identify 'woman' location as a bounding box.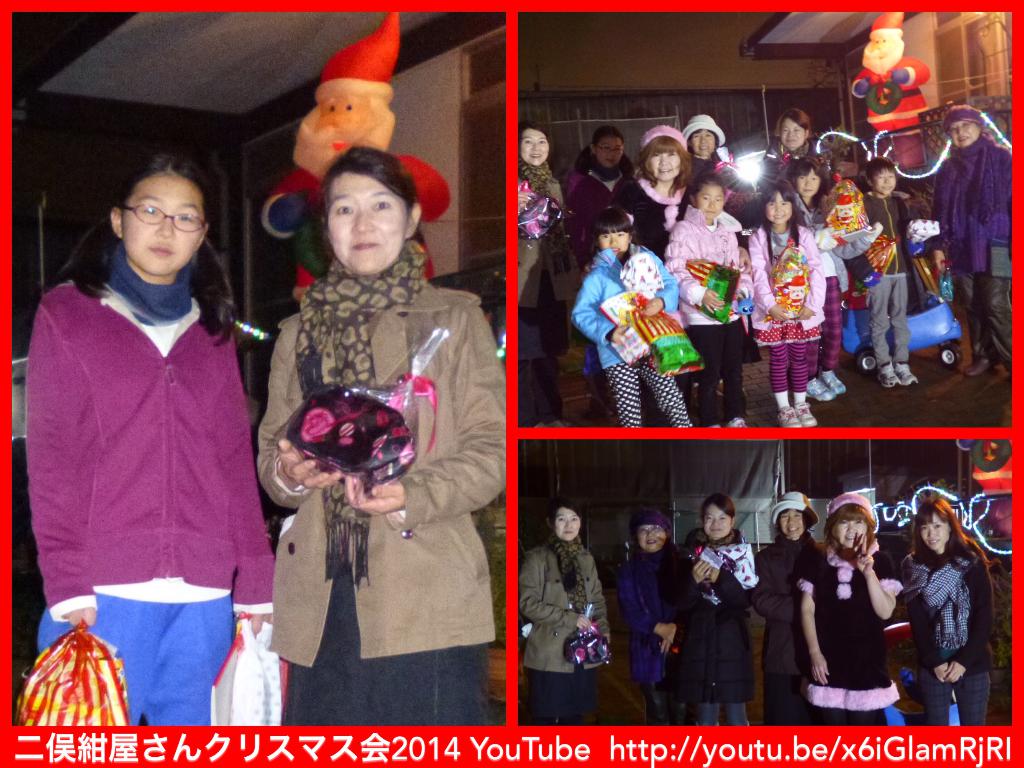
(756, 99, 820, 181).
